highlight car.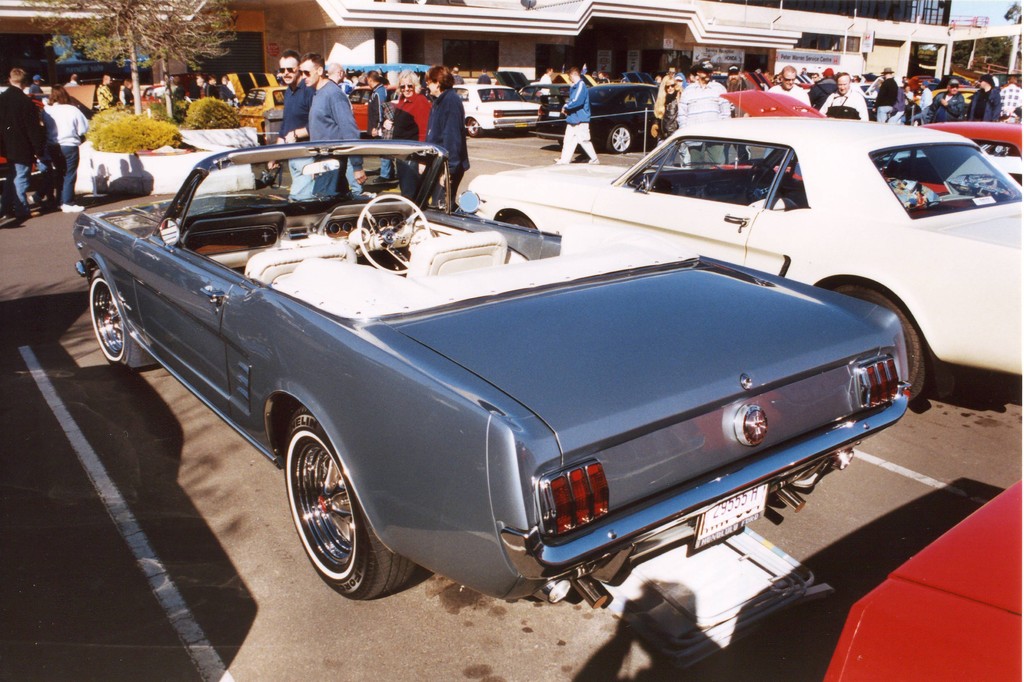
Highlighted region: {"x1": 233, "y1": 72, "x2": 292, "y2": 131}.
